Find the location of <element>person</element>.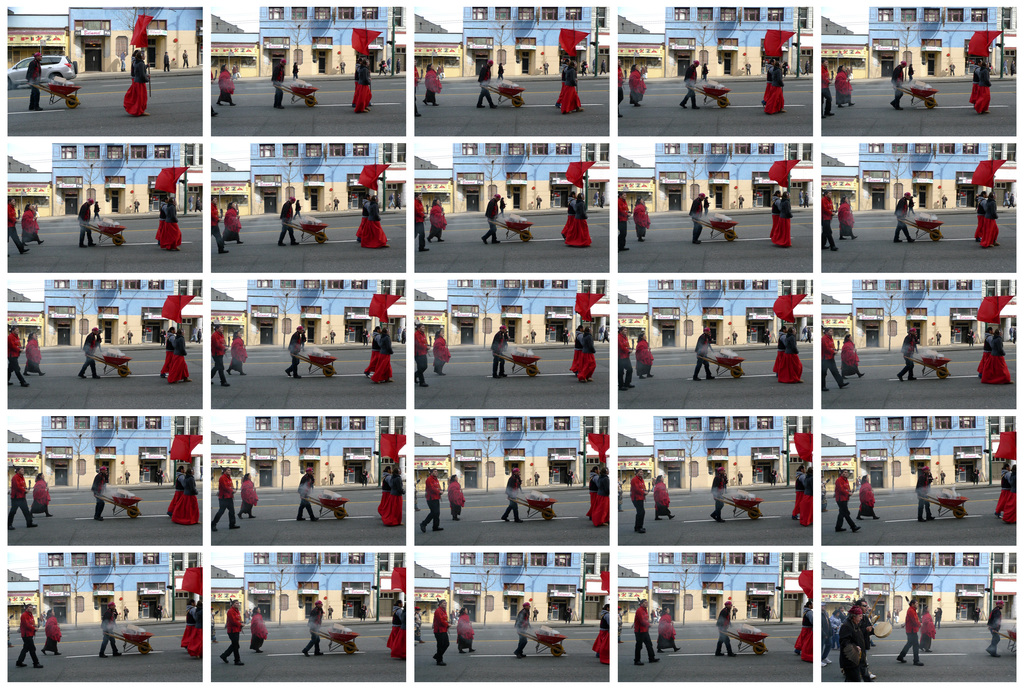
Location: {"x1": 12, "y1": 196, "x2": 42, "y2": 244}.
